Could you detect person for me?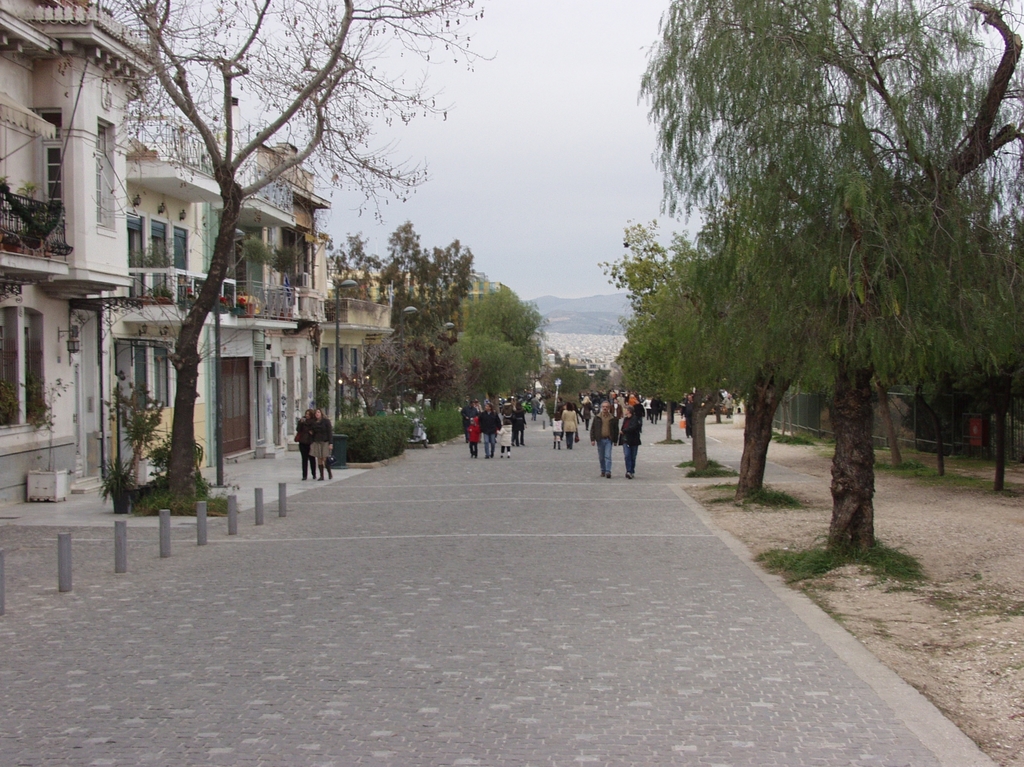
Detection result: l=511, t=397, r=529, b=446.
